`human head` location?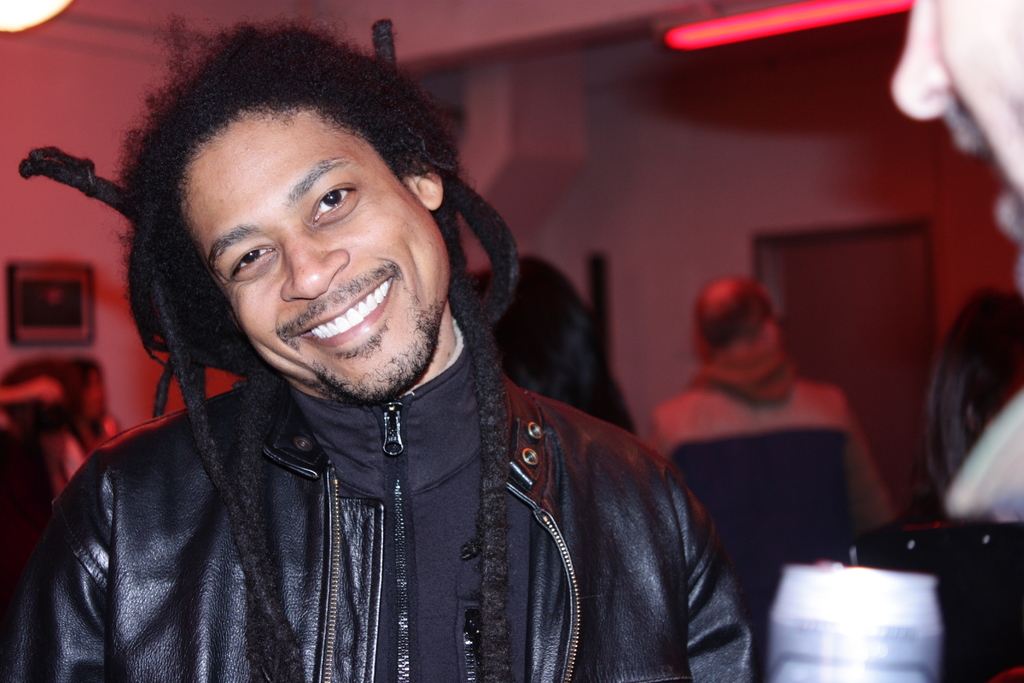
(x1=138, y1=26, x2=499, y2=390)
